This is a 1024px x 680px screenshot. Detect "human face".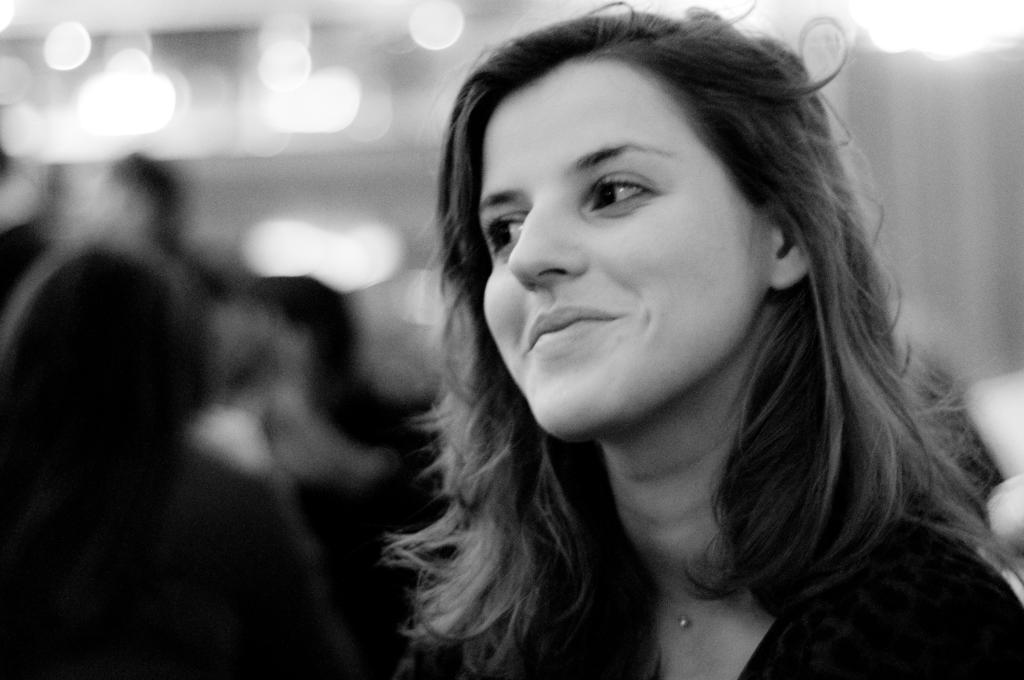
bbox=[484, 52, 770, 443].
